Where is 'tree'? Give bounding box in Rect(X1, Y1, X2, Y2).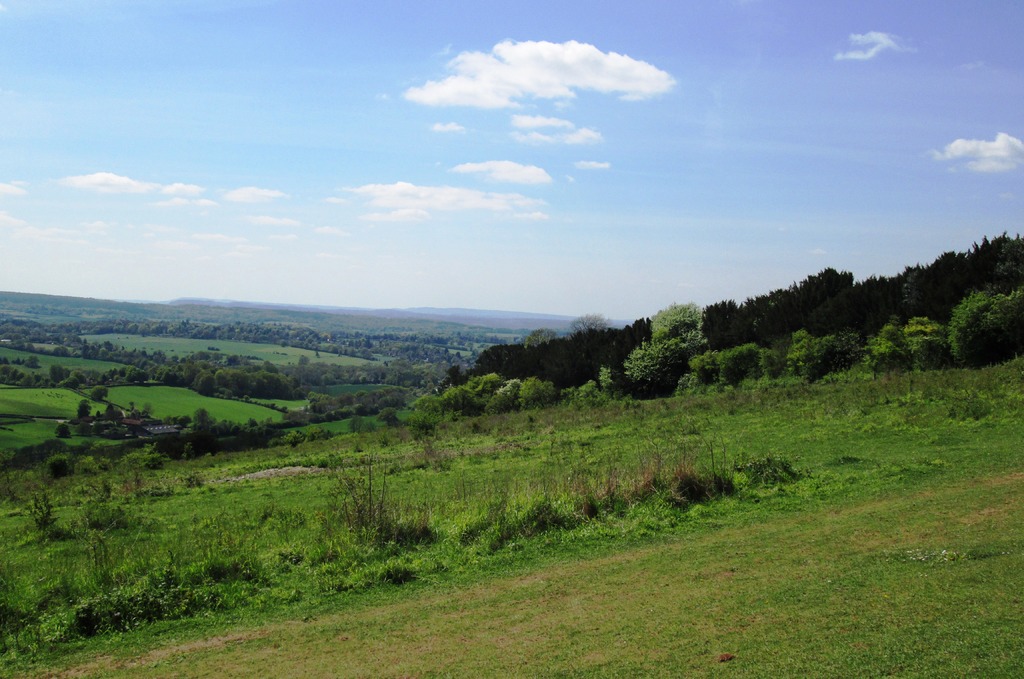
Rect(717, 345, 758, 393).
